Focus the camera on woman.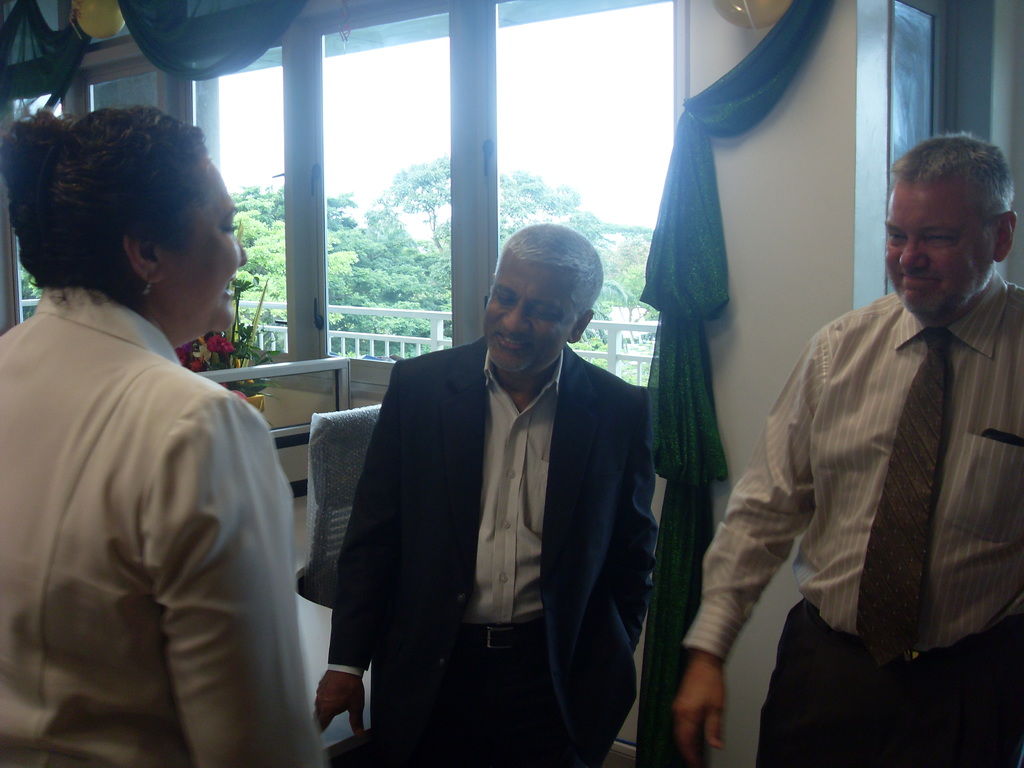
Focus region: (0, 113, 326, 767).
